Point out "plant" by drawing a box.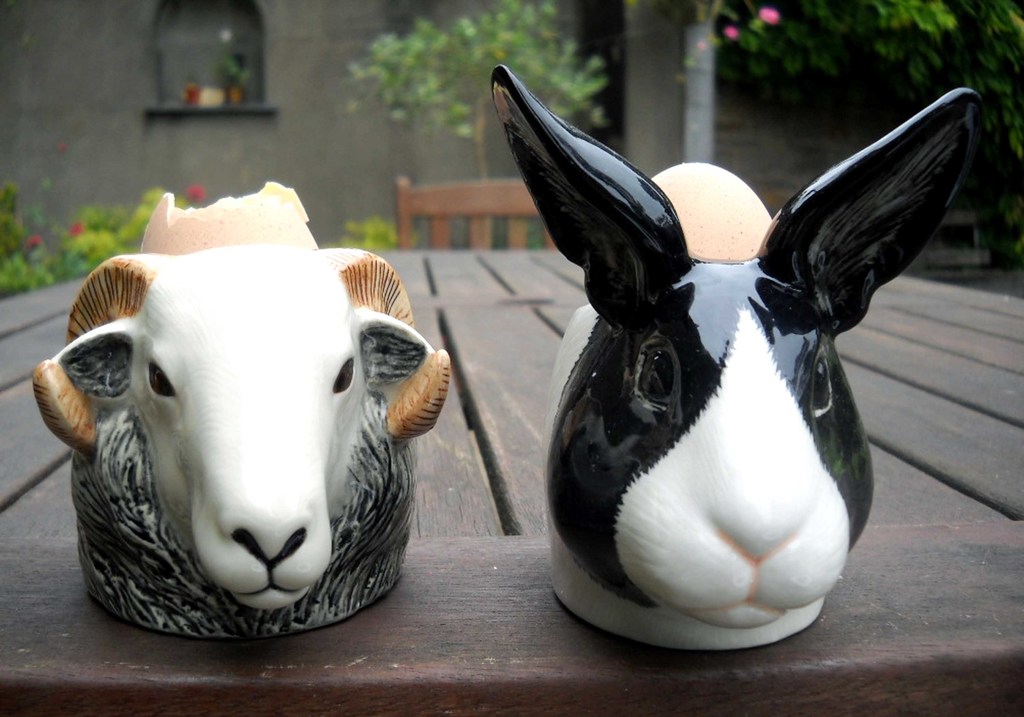
l=339, t=217, r=426, b=252.
